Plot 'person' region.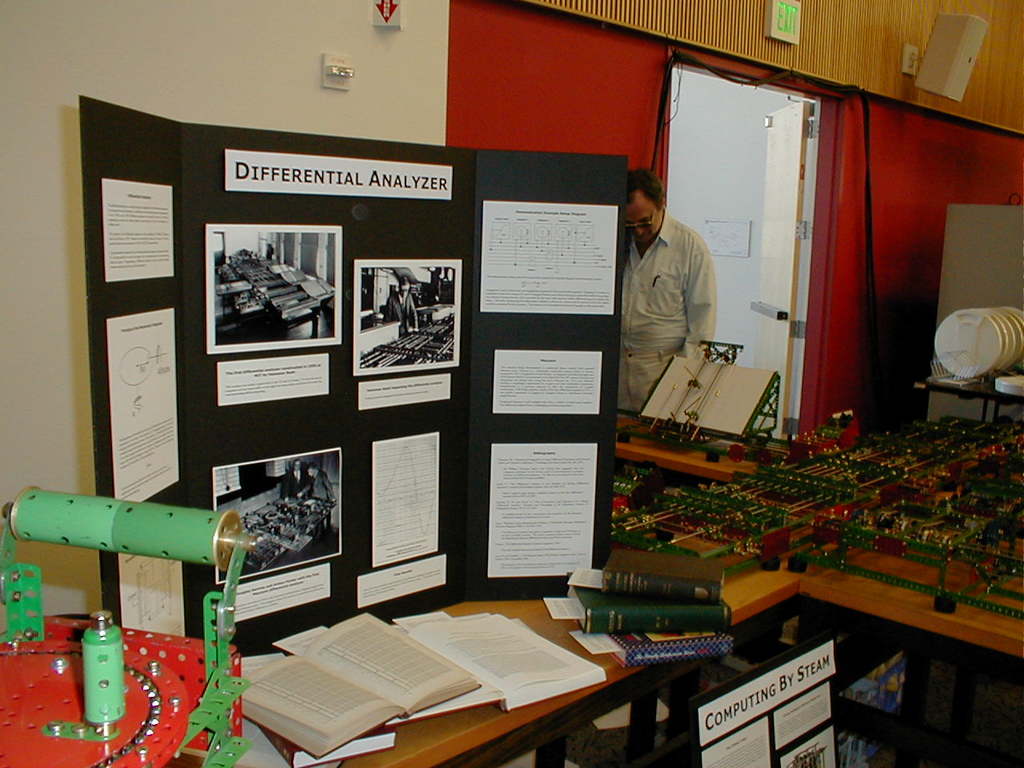
Plotted at [602,158,726,410].
